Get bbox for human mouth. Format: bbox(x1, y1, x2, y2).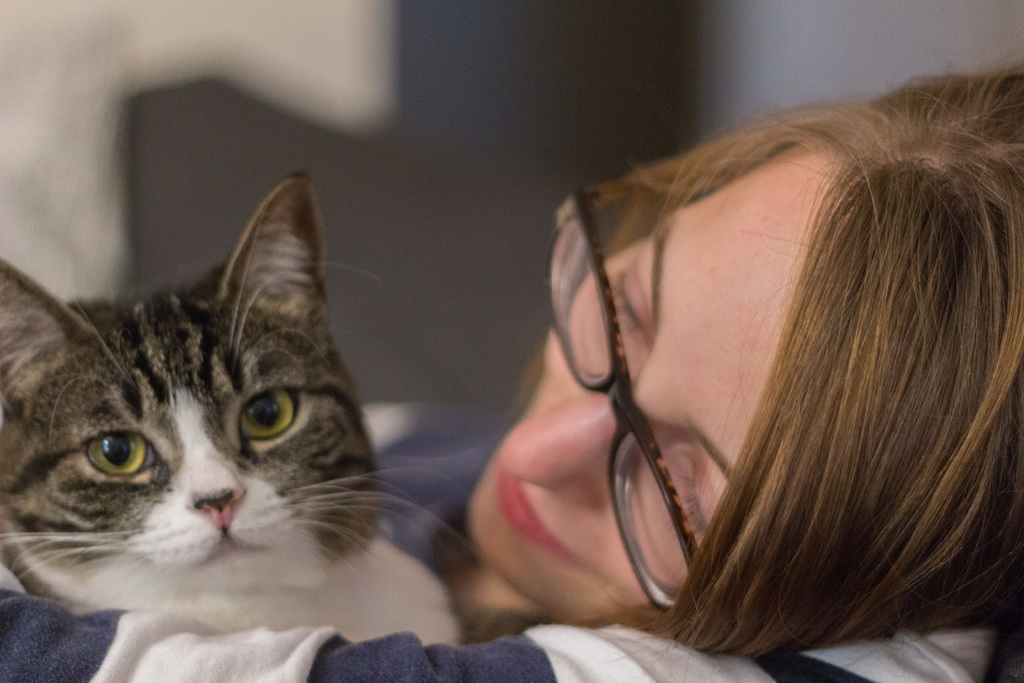
bbox(499, 474, 553, 548).
